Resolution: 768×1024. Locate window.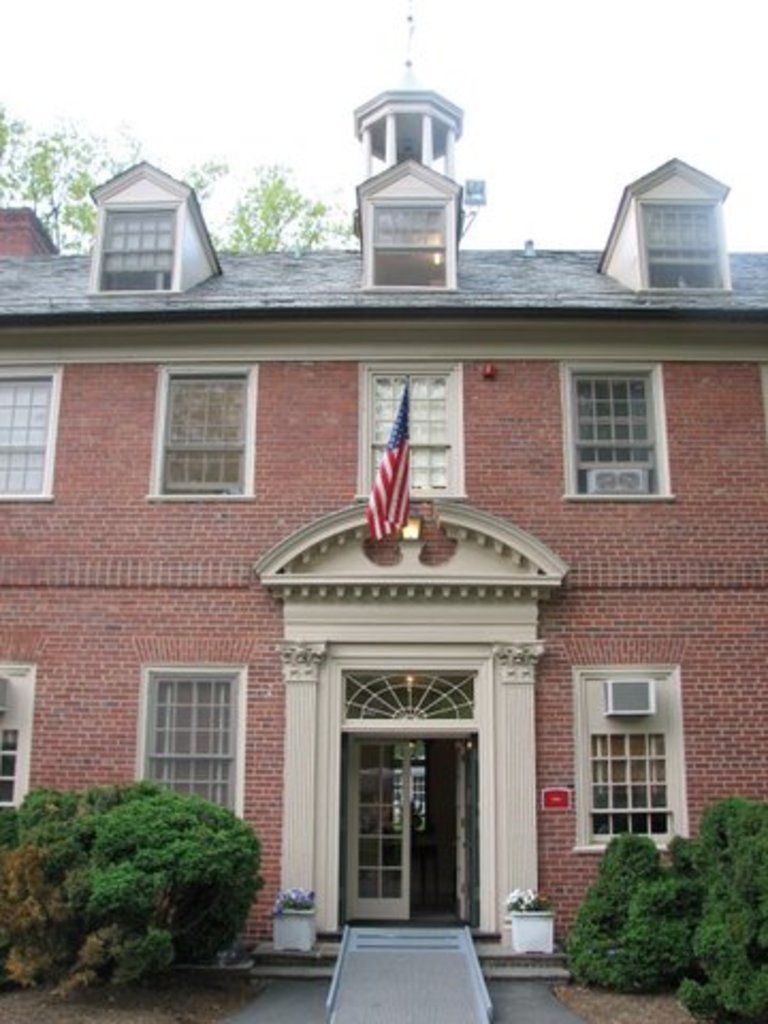
region(0, 663, 41, 813).
